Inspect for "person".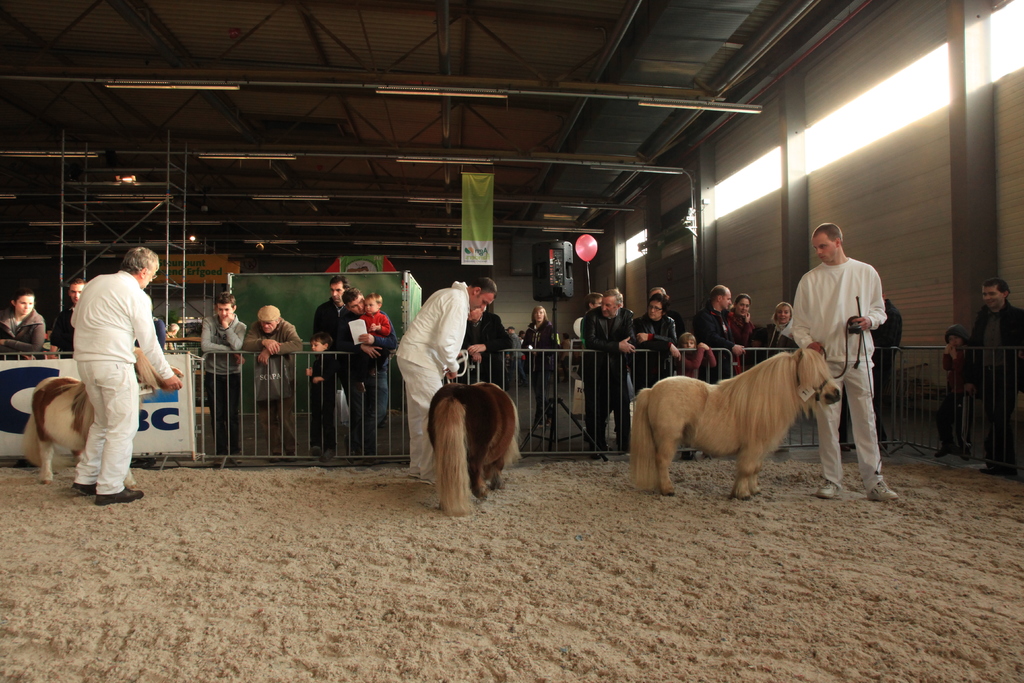
Inspection: BBox(790, 226, 902, 500).
